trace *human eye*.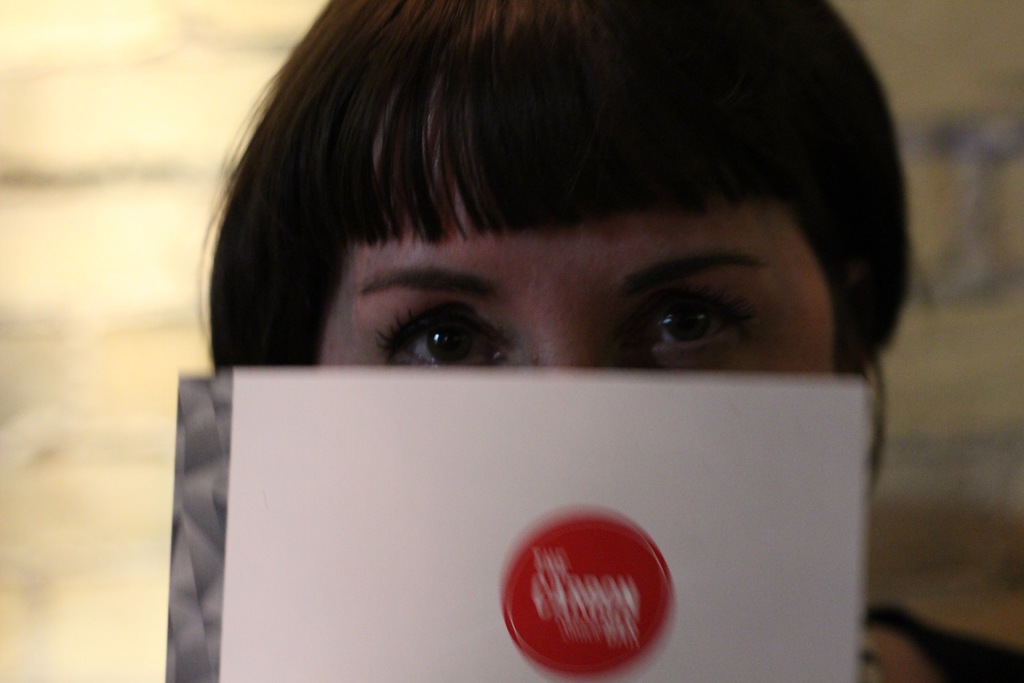
Traced to {"left": 595, "top": 277, "right": 781, "bottom": 372}.
